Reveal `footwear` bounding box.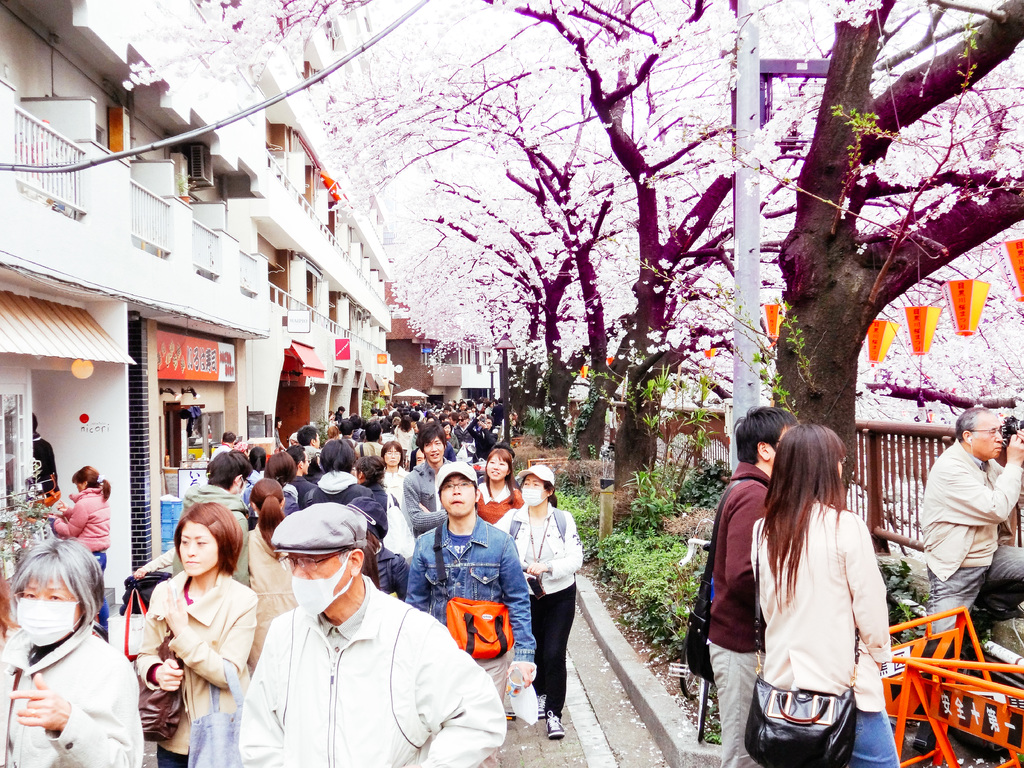
Revealed: 550, 710, 562, 733.
